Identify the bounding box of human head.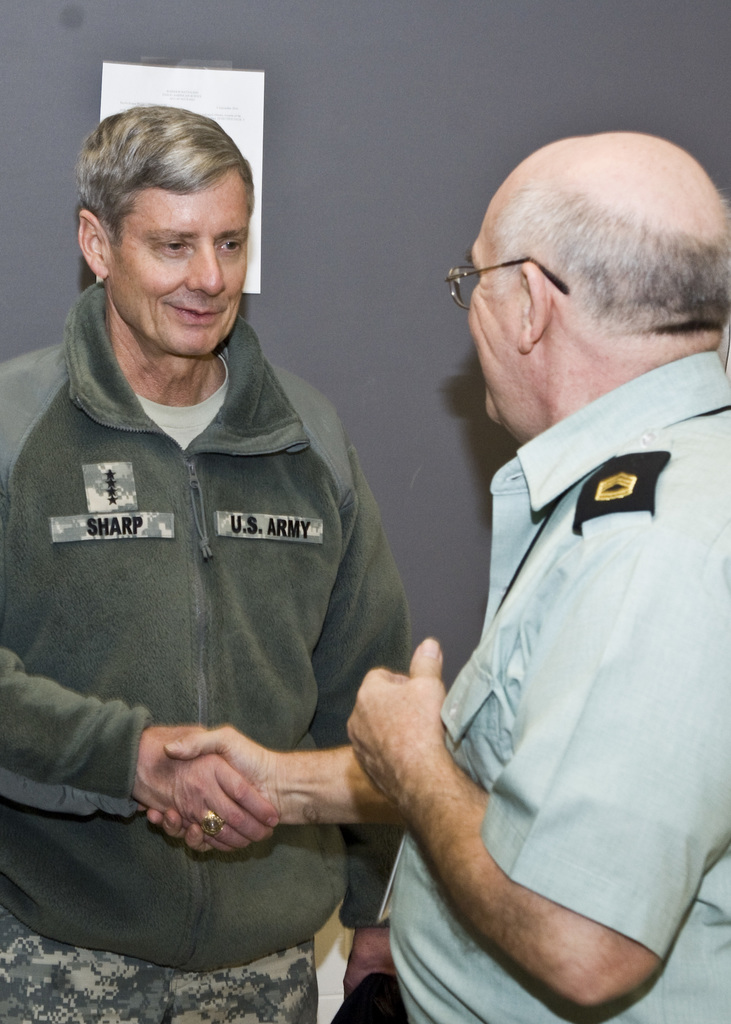
l=455, t=134, r=721, b=408.
